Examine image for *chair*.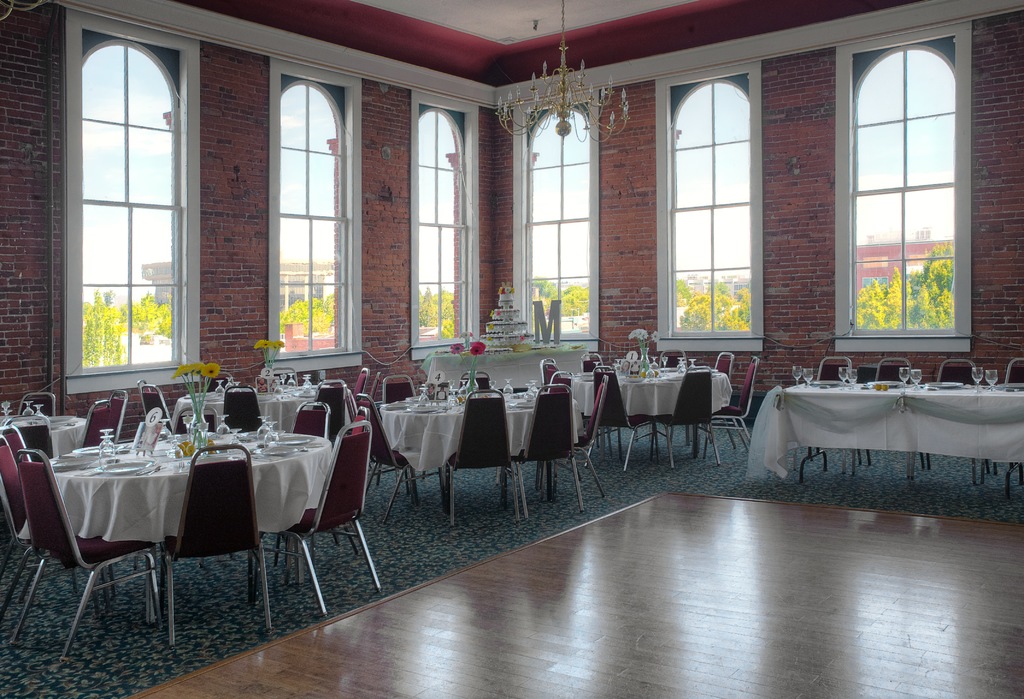
Examination result: Rect(450, 386, 524, 527).
